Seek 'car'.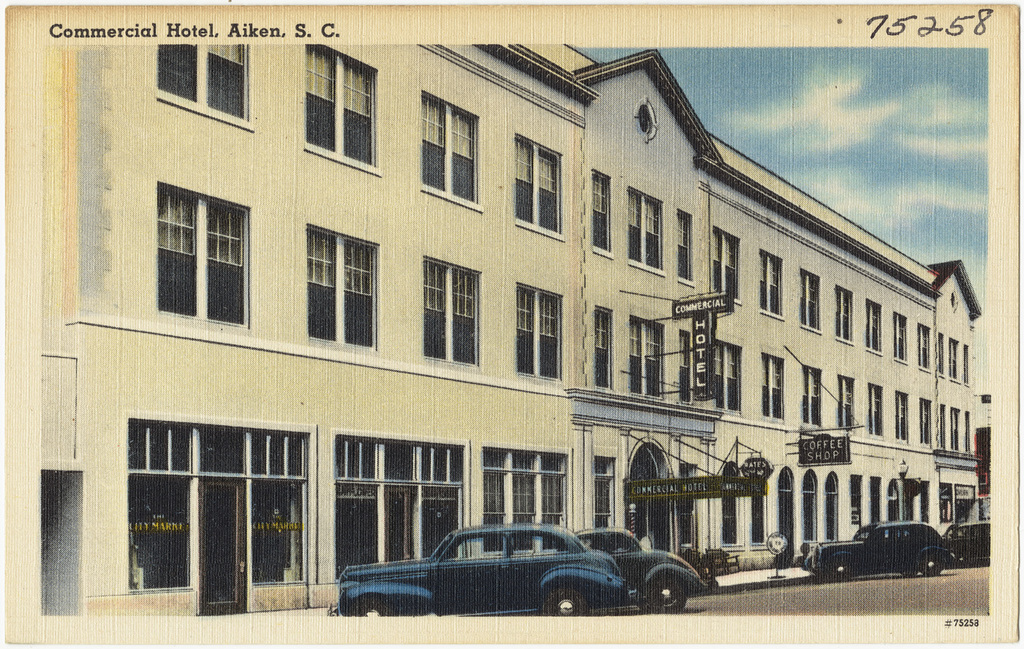
locate(326, 524, 645, 618).
